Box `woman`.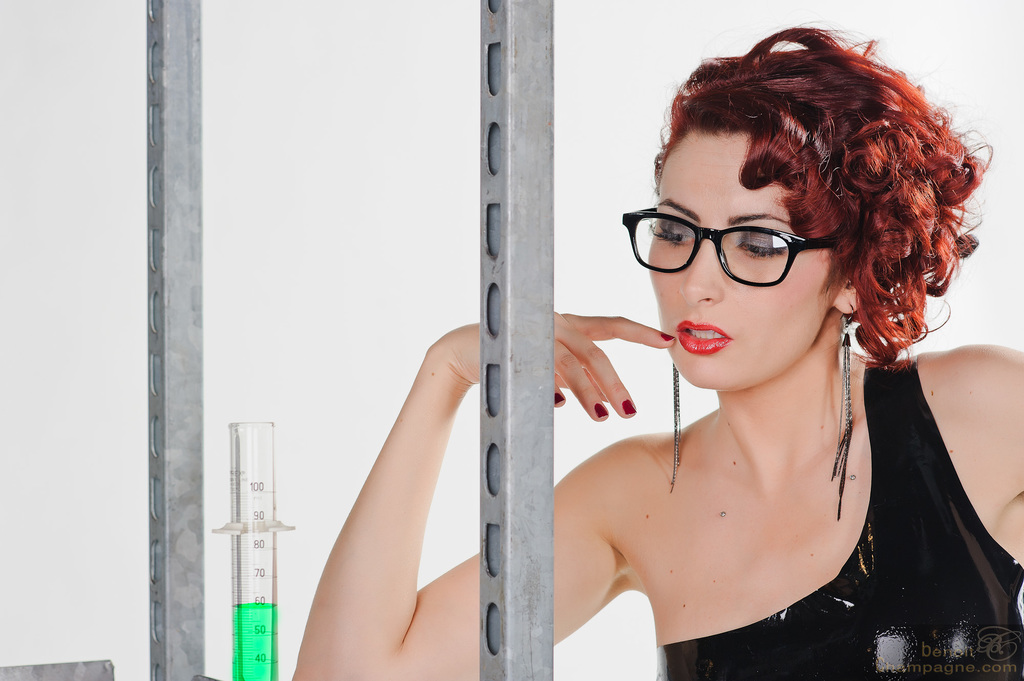
287:25:1023:680.
